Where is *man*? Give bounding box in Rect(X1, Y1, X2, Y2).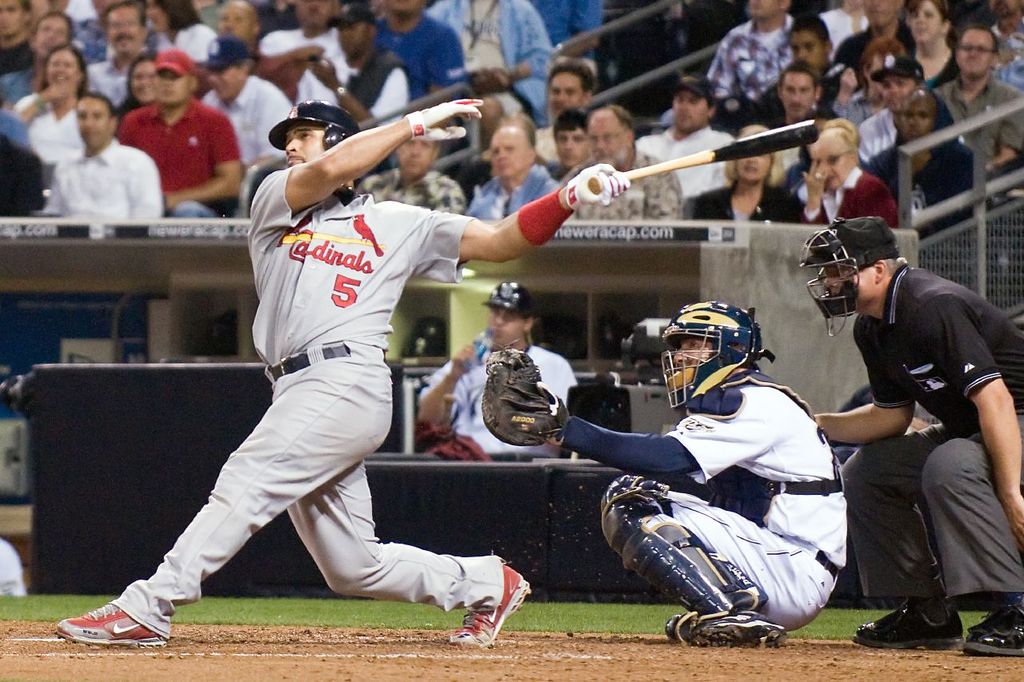
Rect(466, 125, 566, 228).
